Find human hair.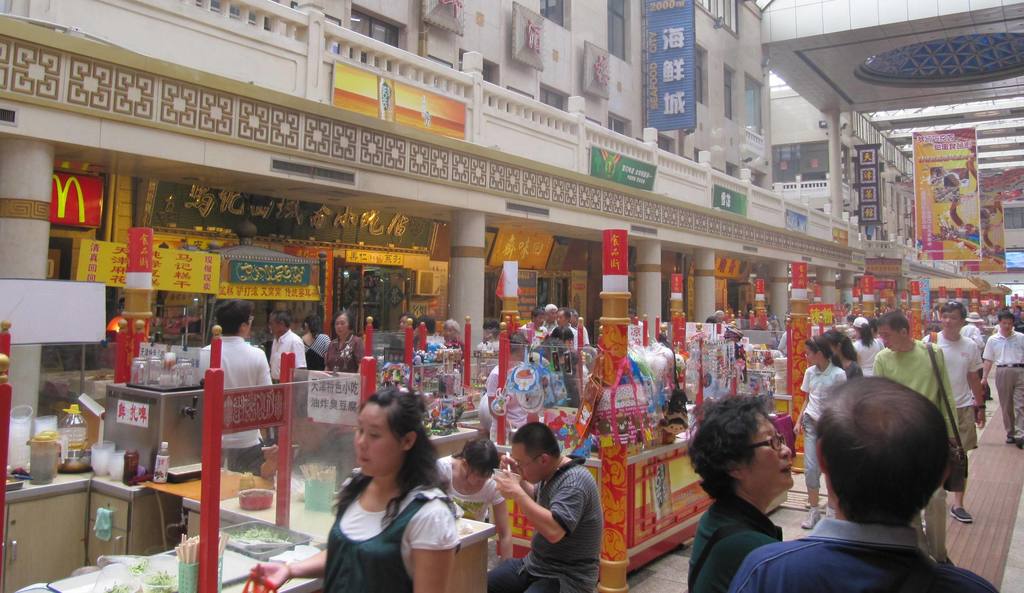
bbox(335, 312, 354, 329).
